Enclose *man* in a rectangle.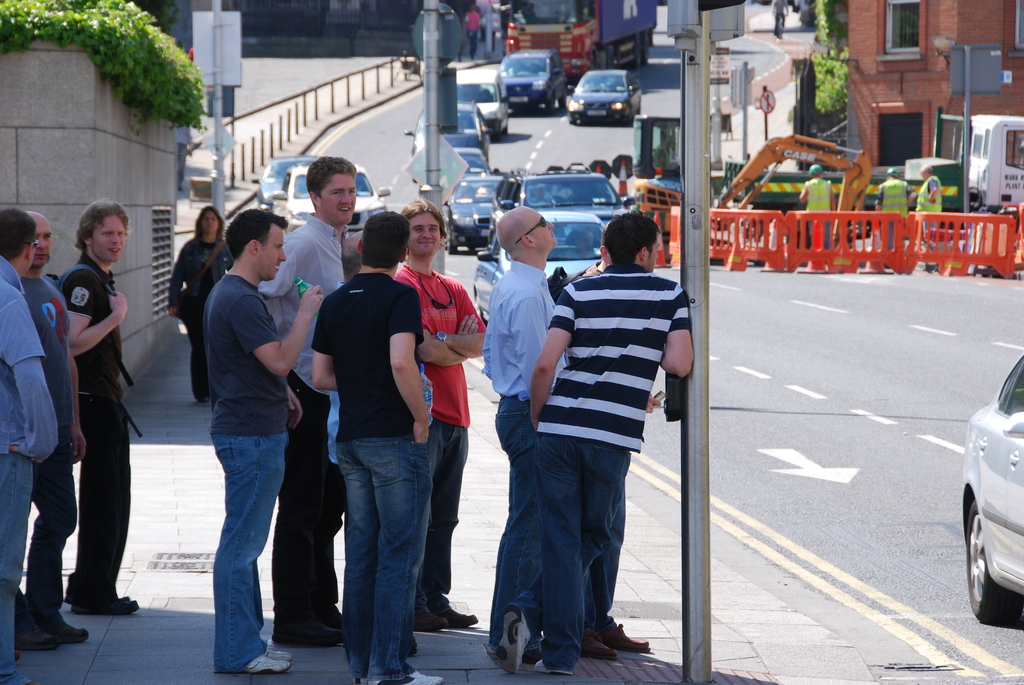
box=[480, 205, 568, 675].
